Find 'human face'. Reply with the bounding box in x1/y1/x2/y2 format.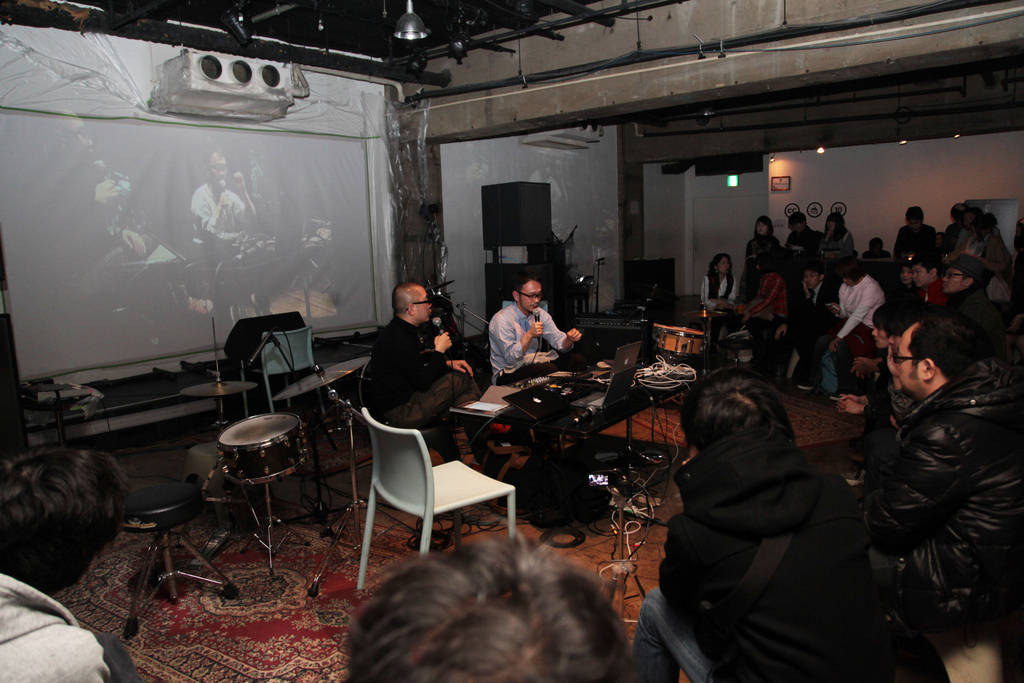
945/267/963/291.
